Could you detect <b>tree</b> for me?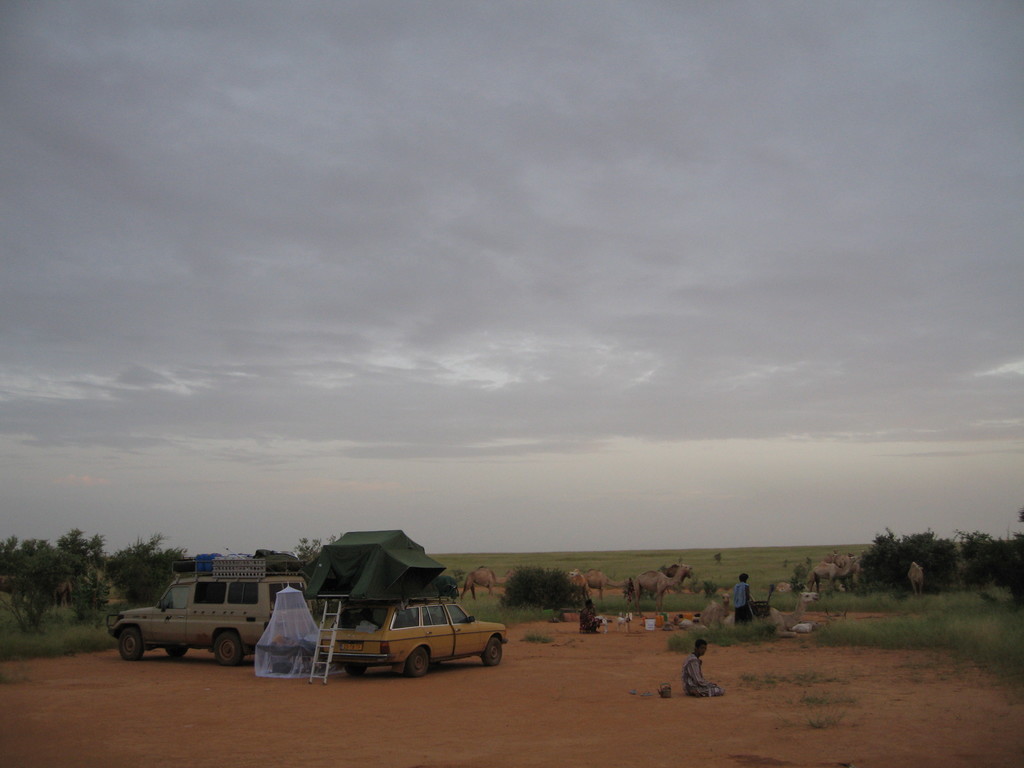
Detection result: {"x1": 0, "y1": 540, "x2": 92, "y2": 639}.
